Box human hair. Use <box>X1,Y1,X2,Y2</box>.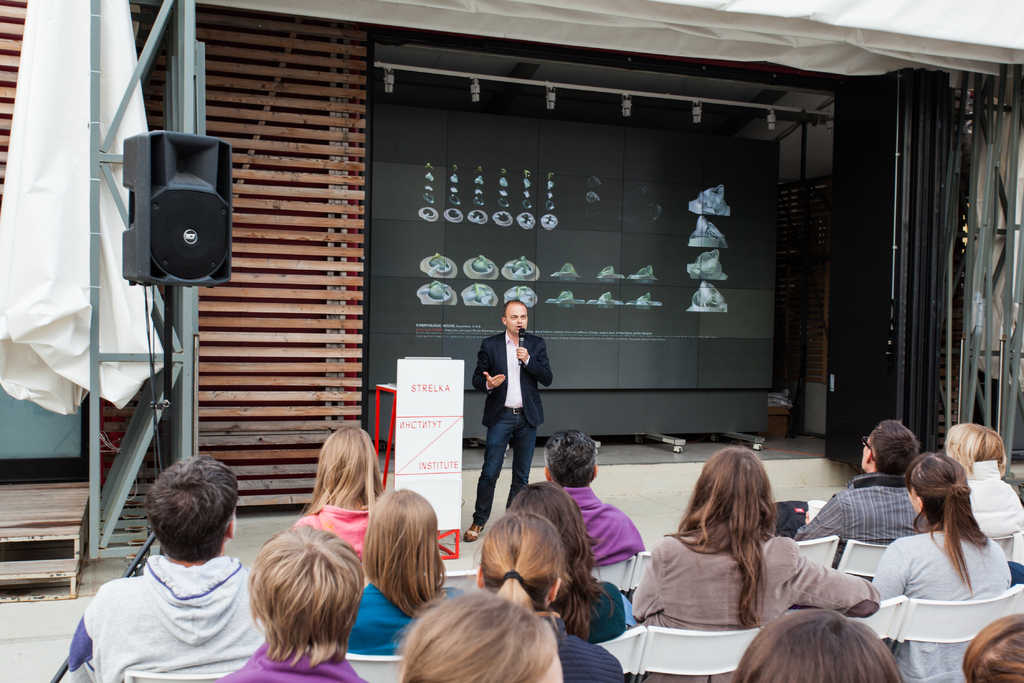
<box>235,518,361,680</box>.
